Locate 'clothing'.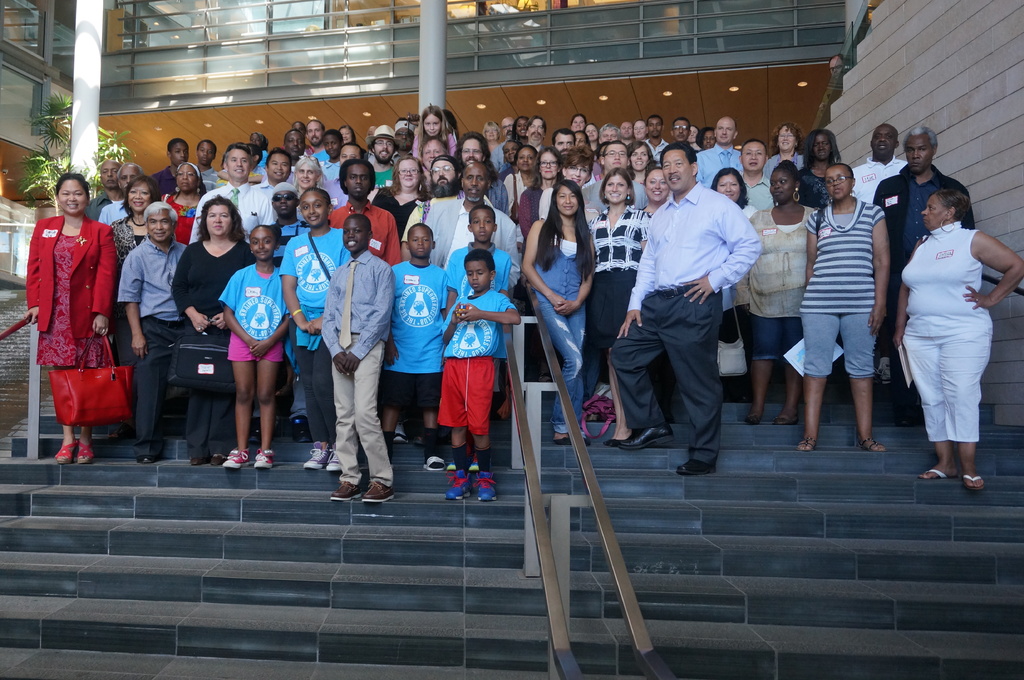
Bounding box: region(381, 183, 426, 226).
